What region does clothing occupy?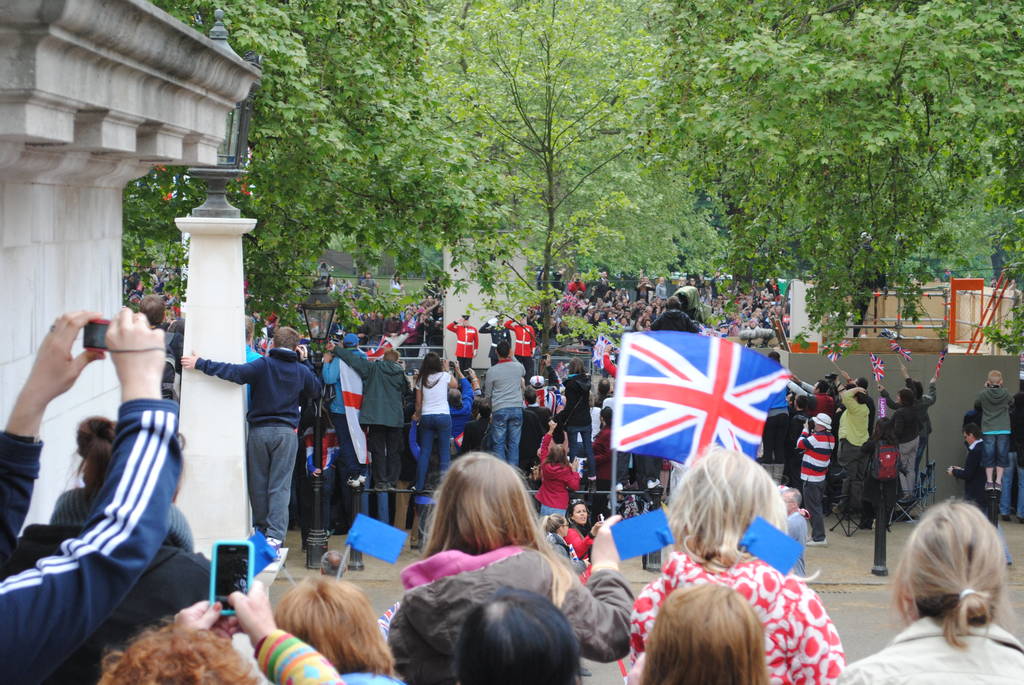
(left=1002, top=404, right=1023, bottom=513).
